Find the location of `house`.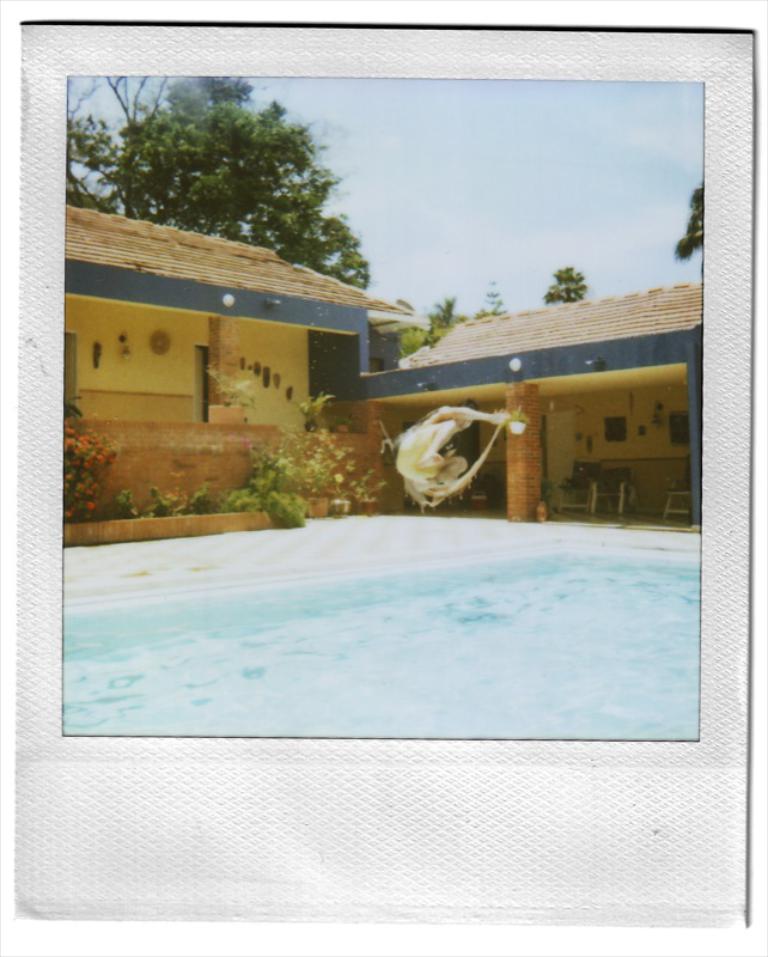
Location: {"x1": 80, "y1": 153, "x2": 651, "y2": 502}.
